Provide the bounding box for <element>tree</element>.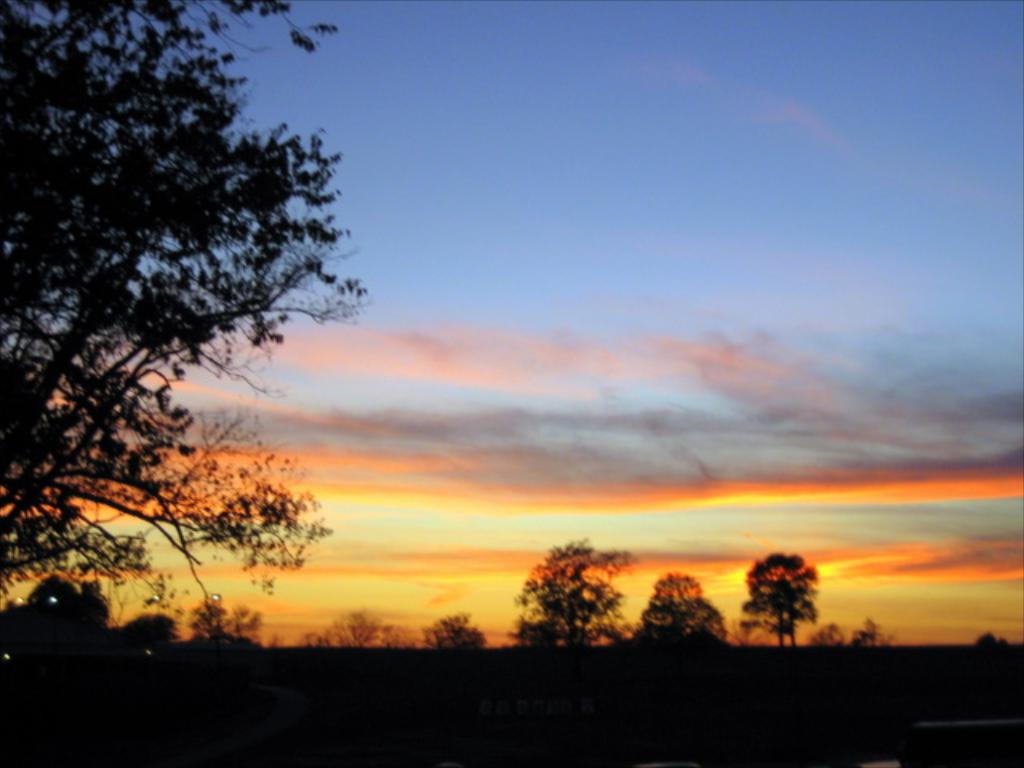
<bbox>0, 573, 109, 659</bbox>.
